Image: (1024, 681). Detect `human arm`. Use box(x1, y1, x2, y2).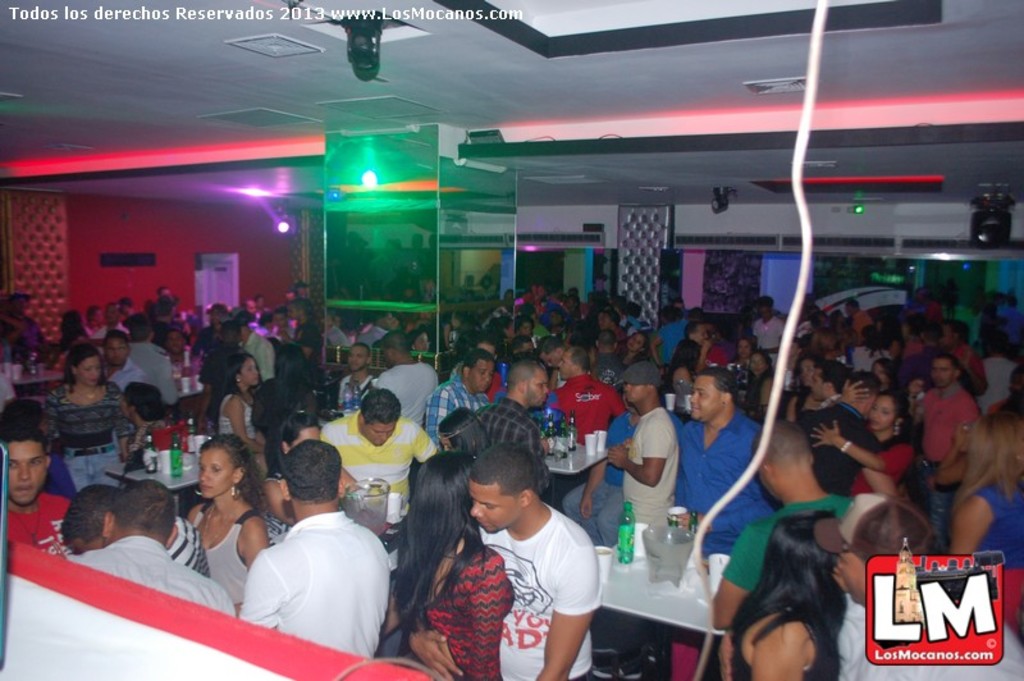
box(648, 328, 672, 365).
